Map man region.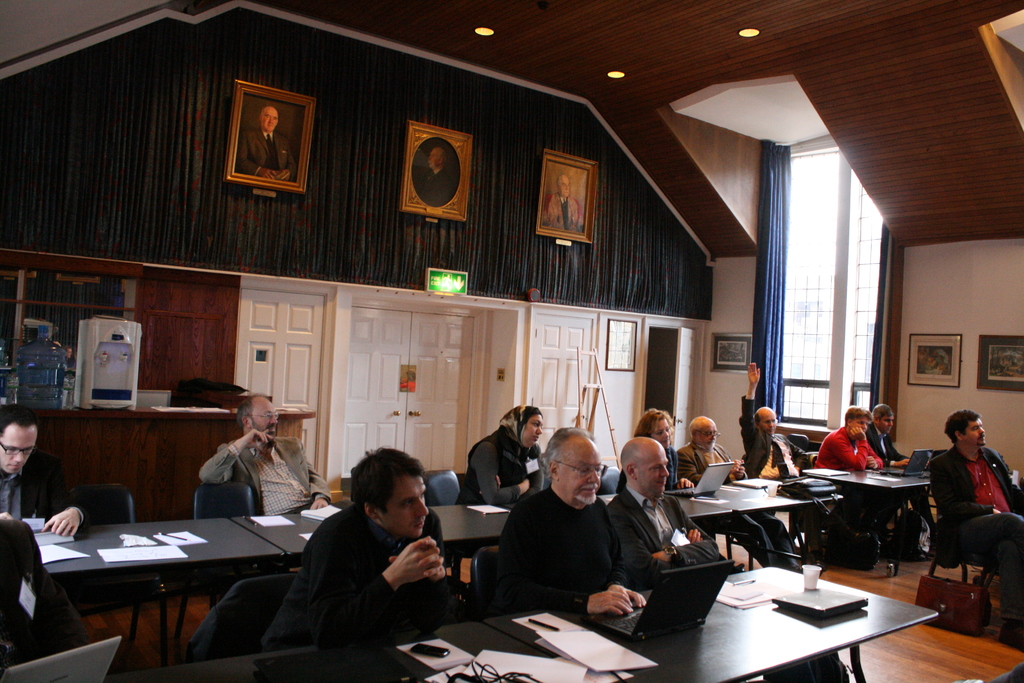
Mapped to <box>415,150,457,208</box>.
